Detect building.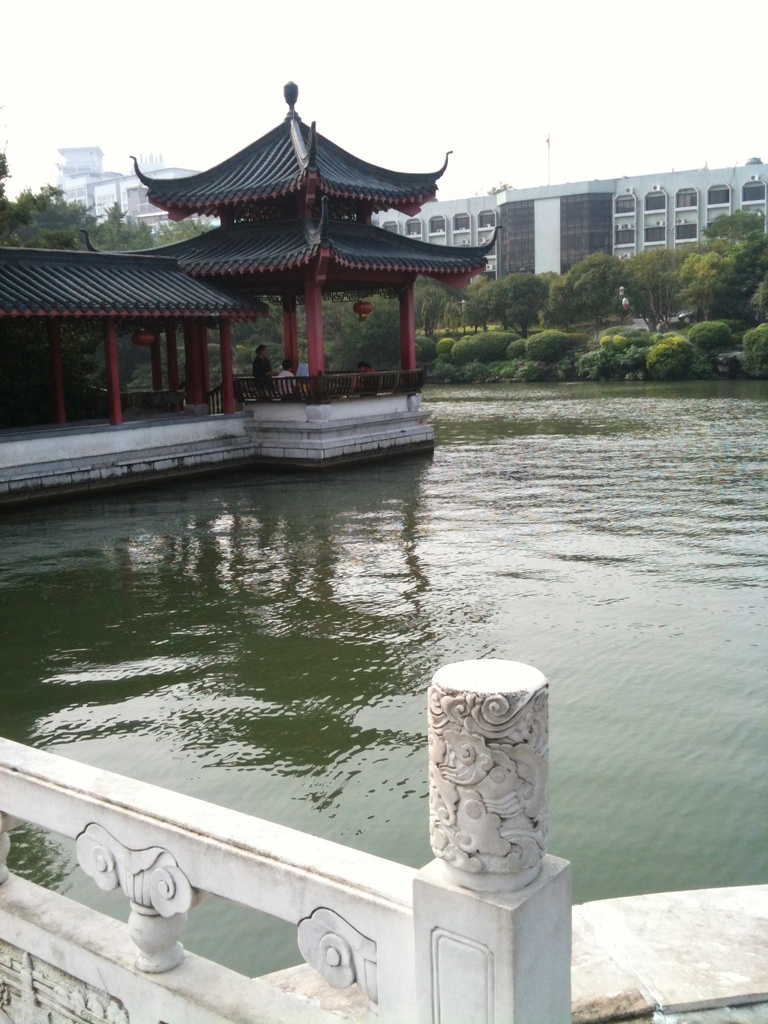
Detected at left=383, top=147, right=767, bottom=300.
